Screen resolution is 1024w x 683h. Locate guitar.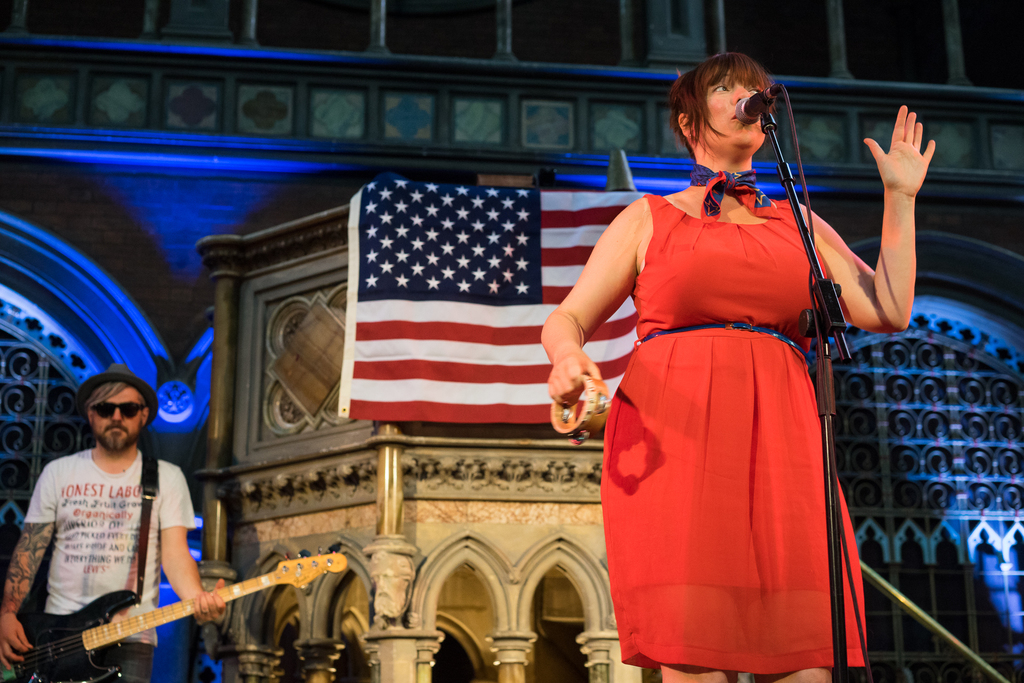
13, 548, 354, 682.
